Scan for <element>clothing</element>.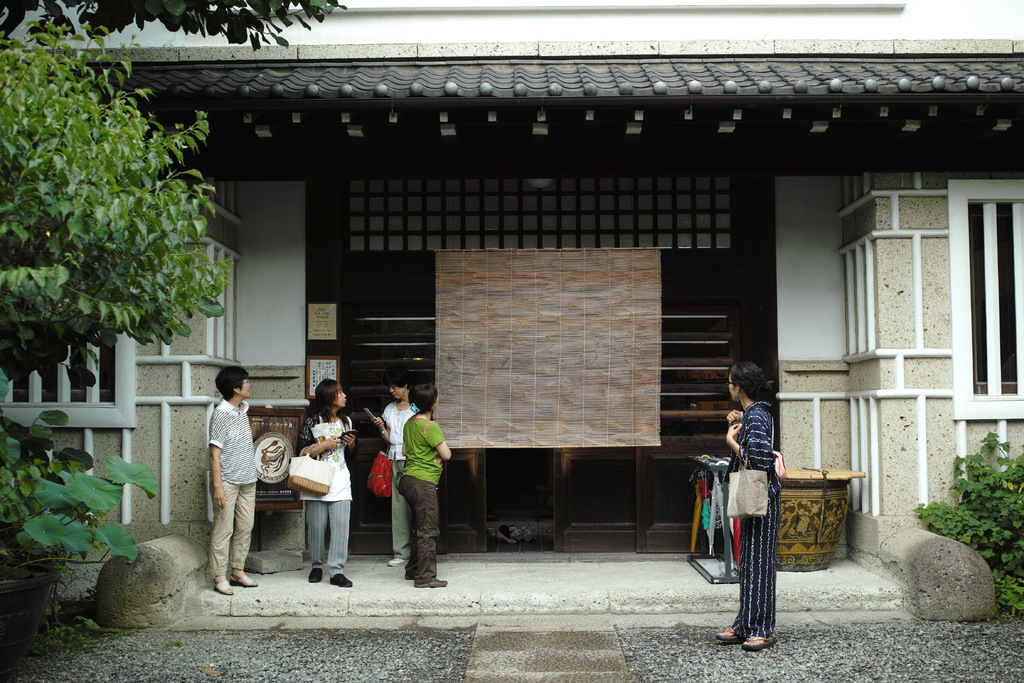
Scan result: <region>192, 380, 263, 586</region>.
